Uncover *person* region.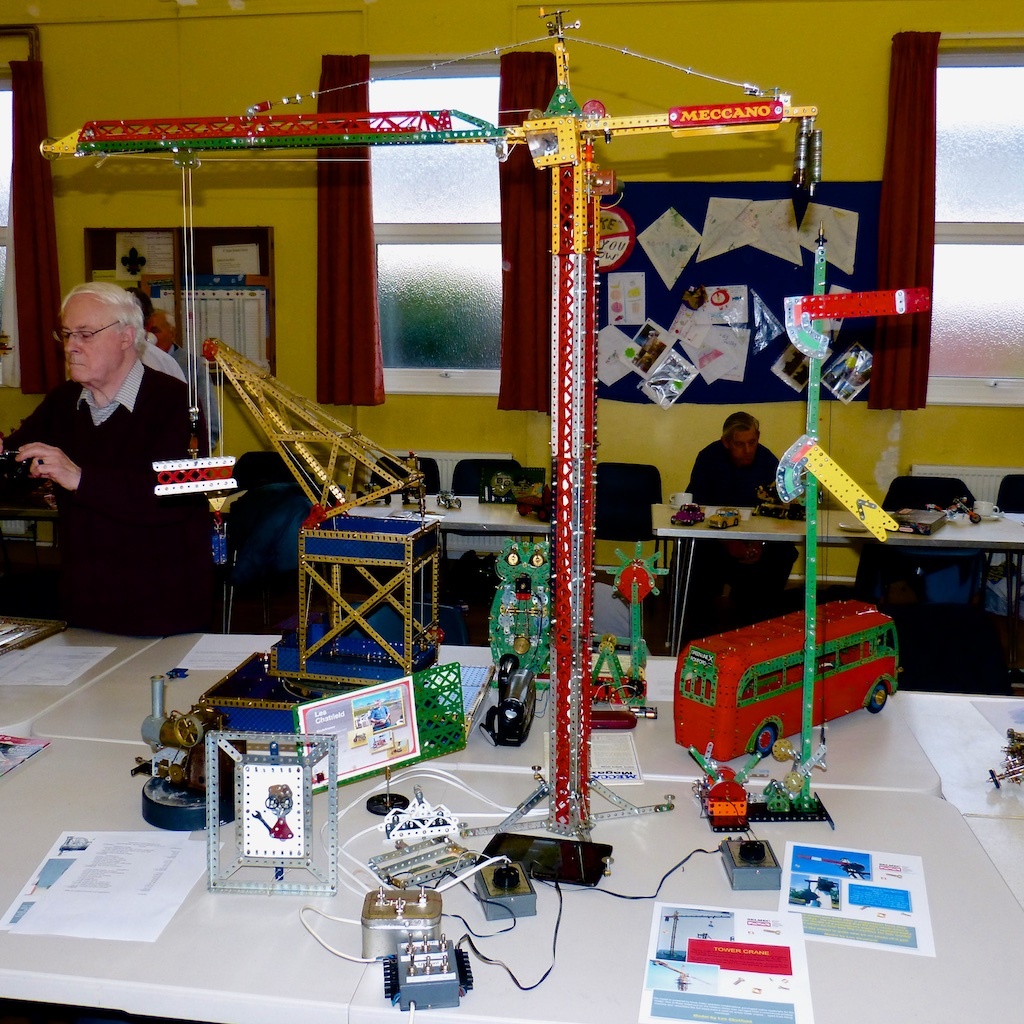
Uncovered: BBox(33, 247, 250, 669).
